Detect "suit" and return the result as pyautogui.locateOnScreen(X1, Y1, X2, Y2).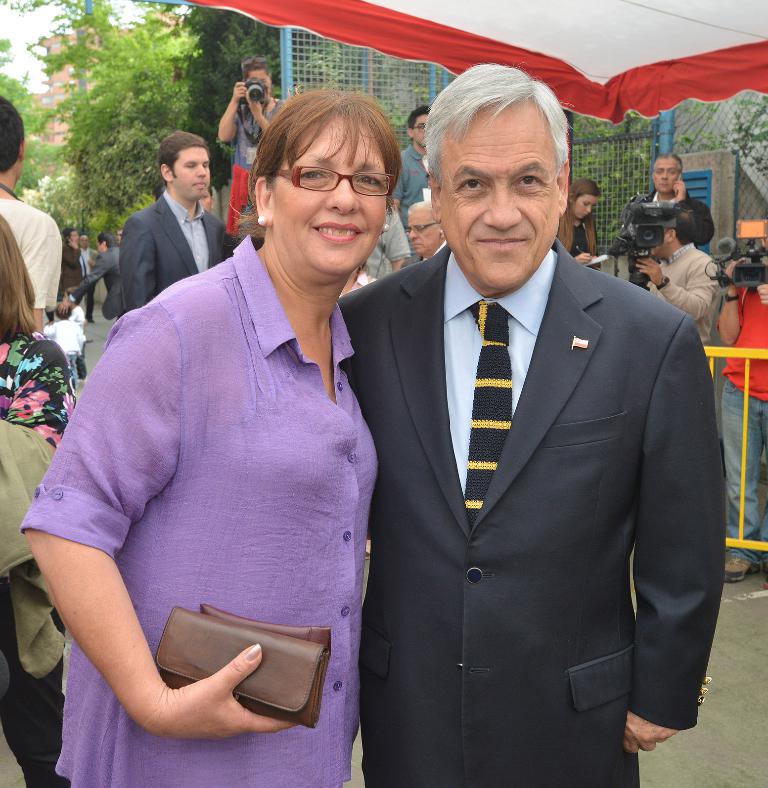
pyautogui.locateOnScreen(332, 119, 724, 787).
